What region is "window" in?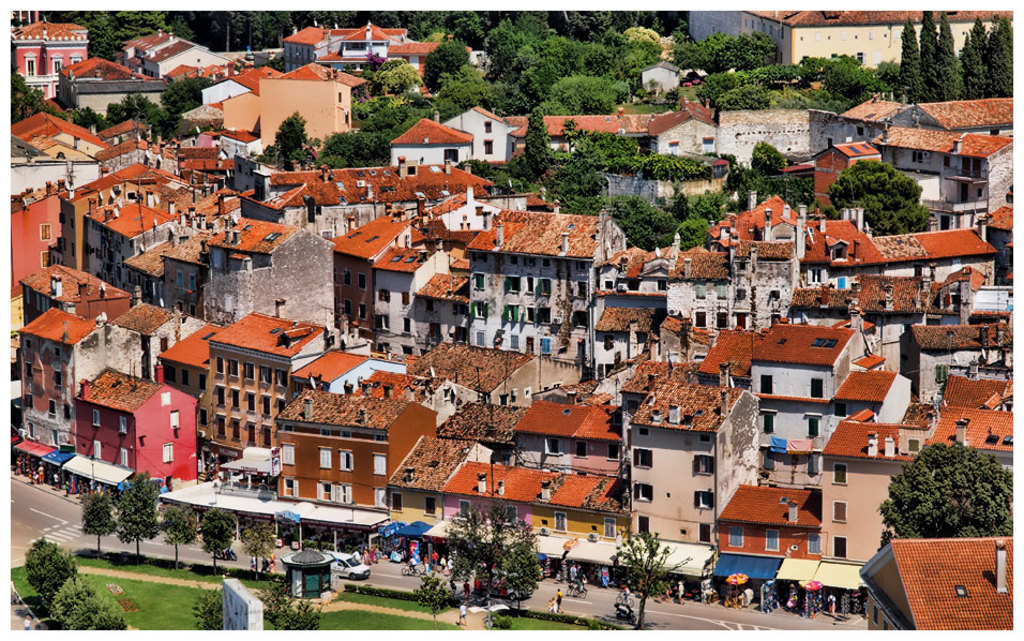
(372, 314, 387, 332).
